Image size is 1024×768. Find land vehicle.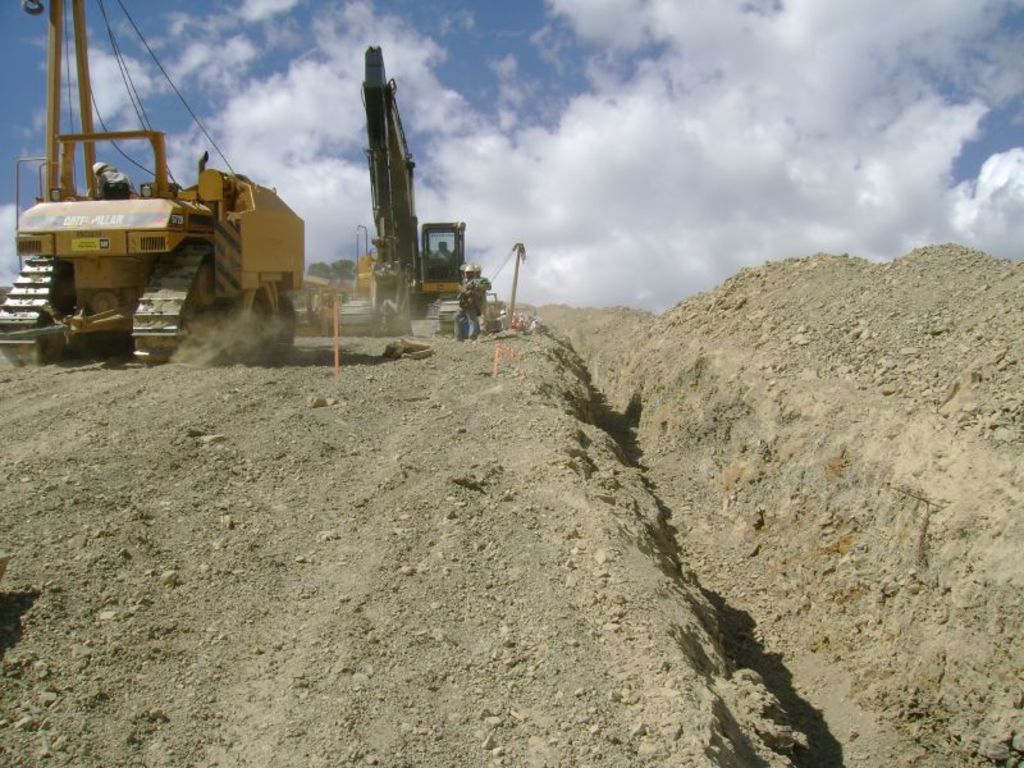
bbox=[13, 73, 326, 357].
